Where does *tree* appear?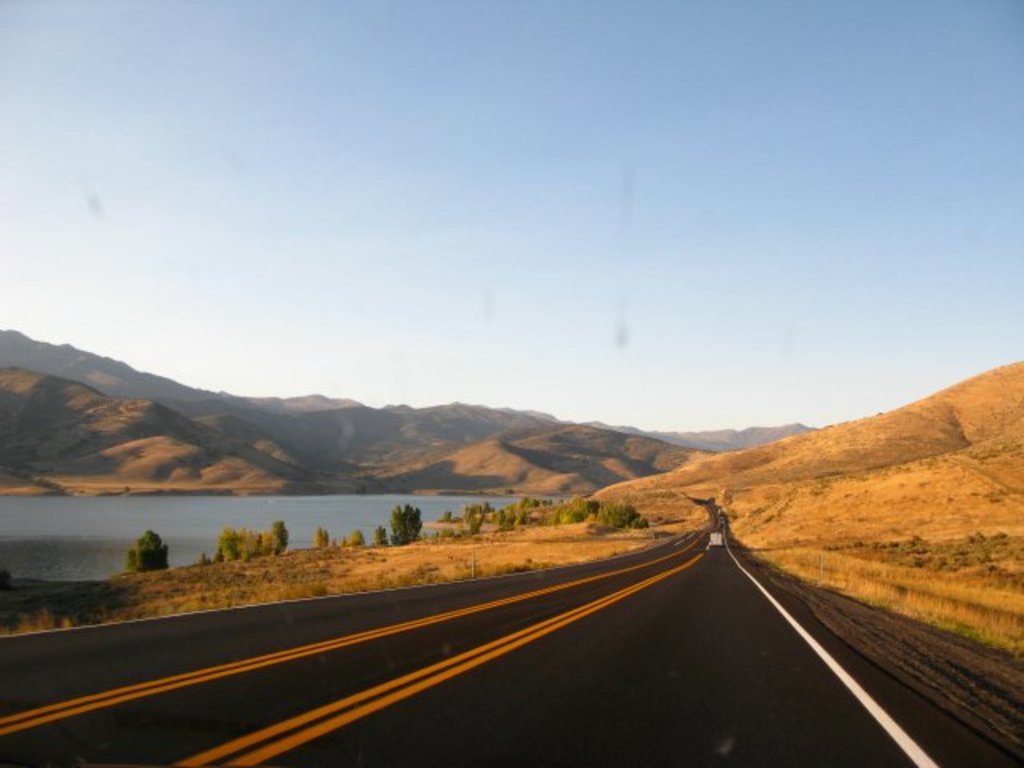
Appears at x1=560 y1=498 x2=605 y2=523.
